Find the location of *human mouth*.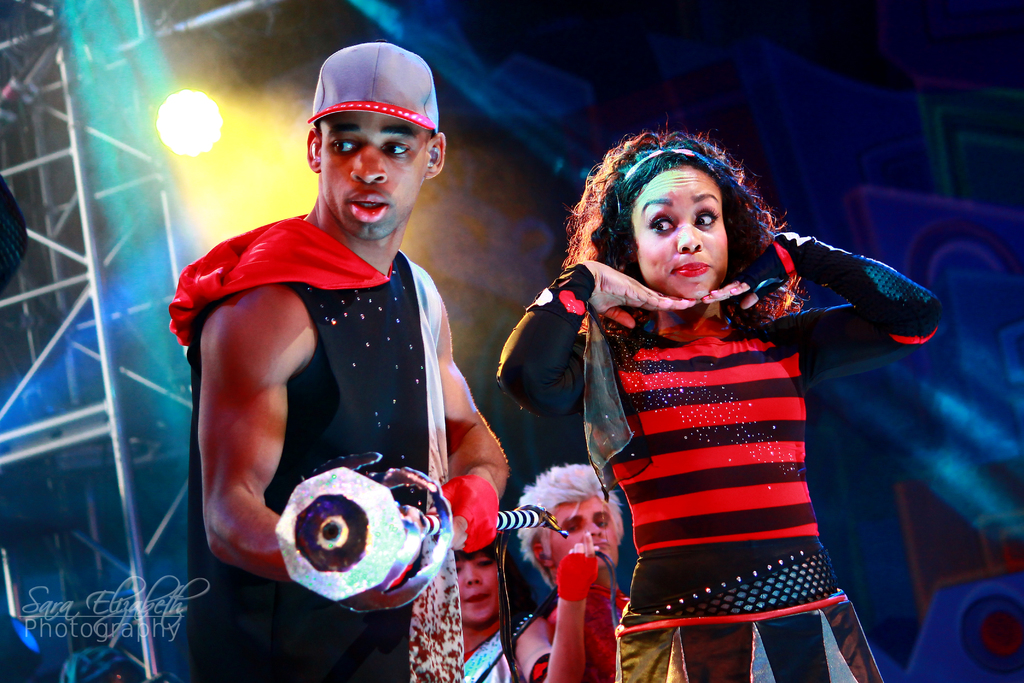
Location: region(346, 190, 392, 225).
